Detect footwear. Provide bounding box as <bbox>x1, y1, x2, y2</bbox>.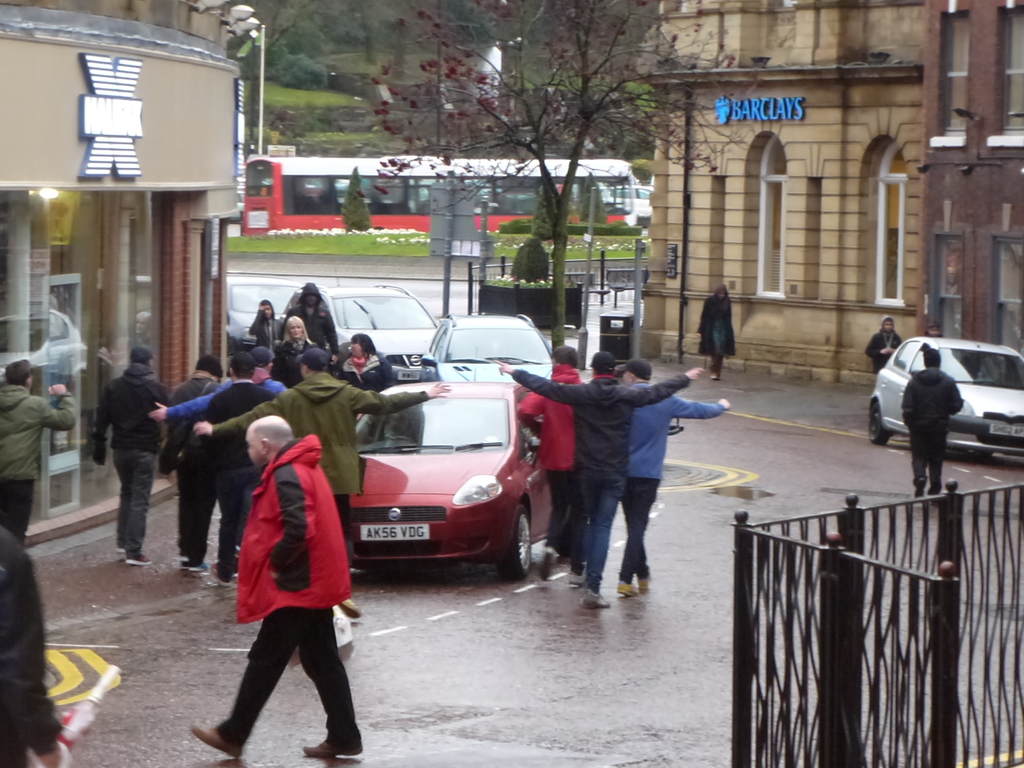
<bbox>585, 590, 615, 609</bbox>.
